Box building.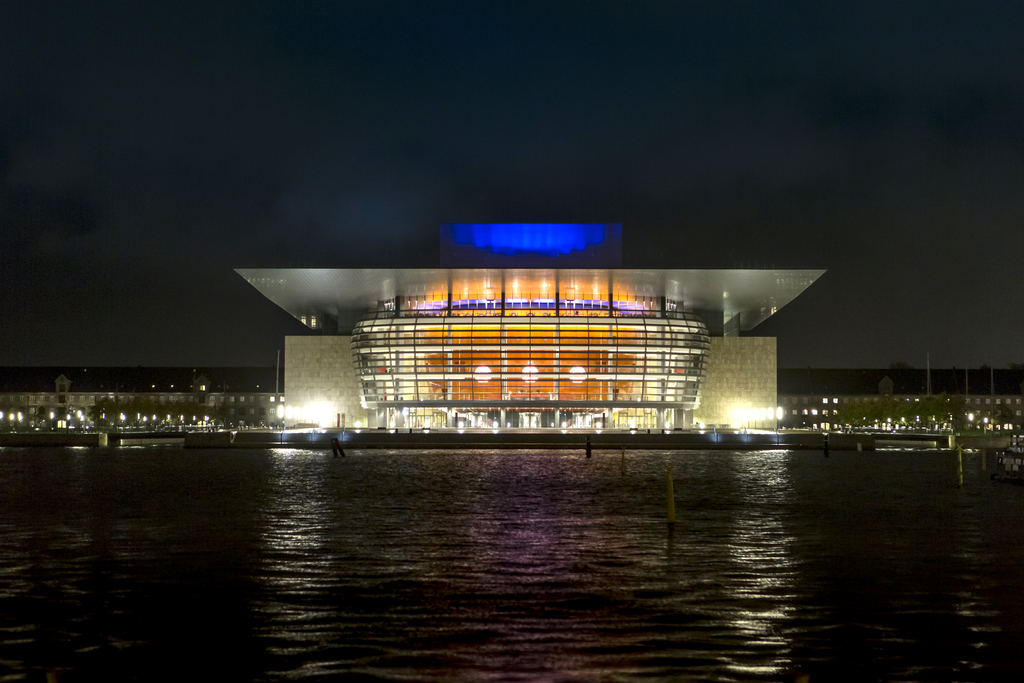
(778, 371, 1023, 429).
